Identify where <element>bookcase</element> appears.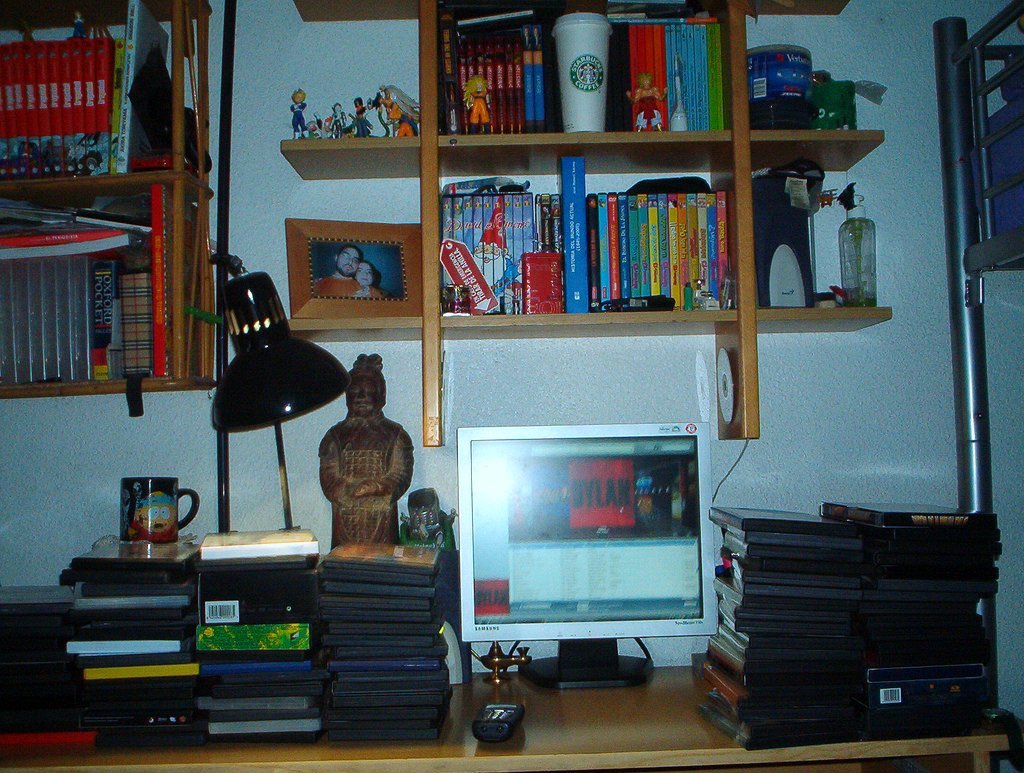
Appears at box(278, 0, 893, 452).
